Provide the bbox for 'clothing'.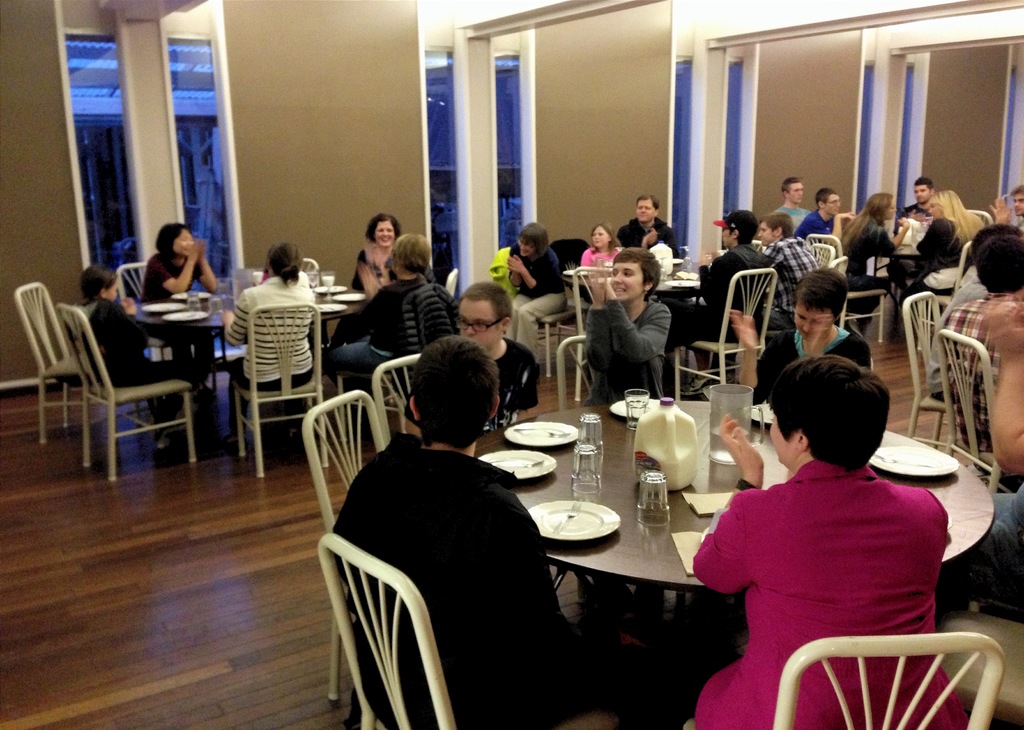
box=[76, 295, 194, 426].
